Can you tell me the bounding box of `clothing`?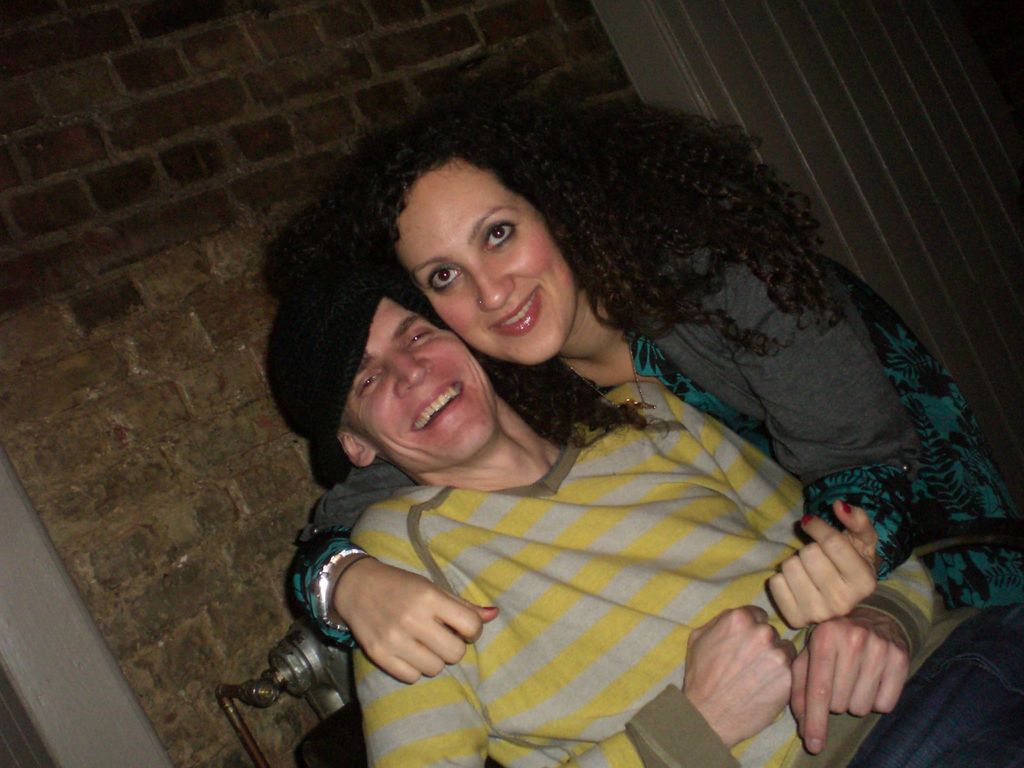
l=351, t=379, r=978, b=767.
